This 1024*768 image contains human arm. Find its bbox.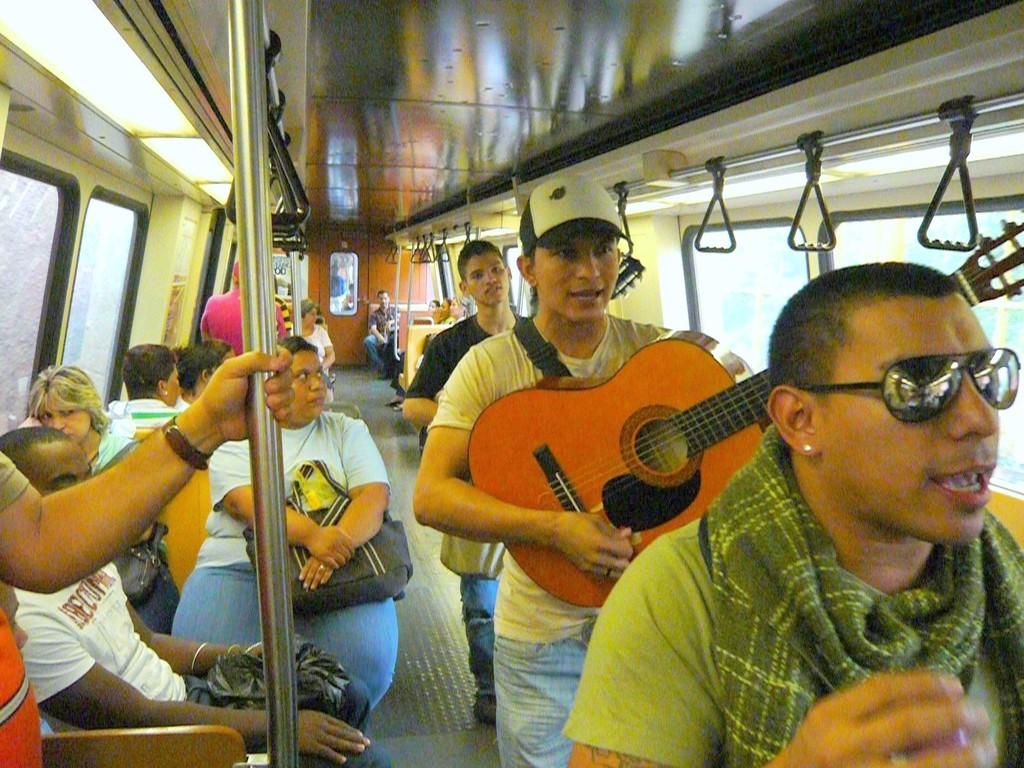
pyautogui.locateOnScreen(97, 430, 143, 464).
